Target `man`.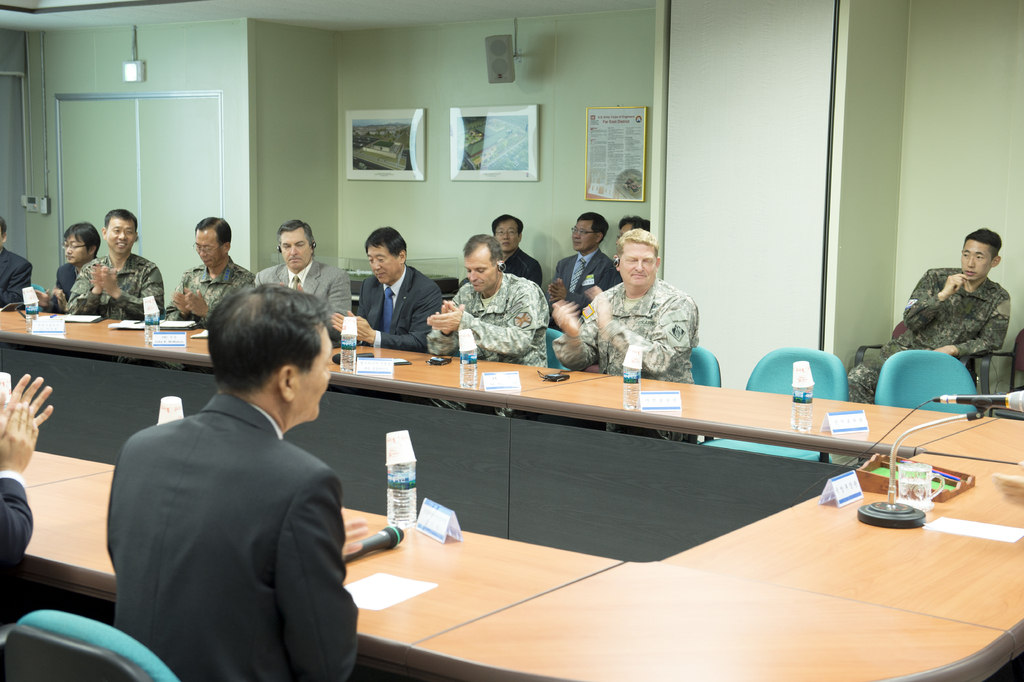
Target region: 95,262,374,677.
